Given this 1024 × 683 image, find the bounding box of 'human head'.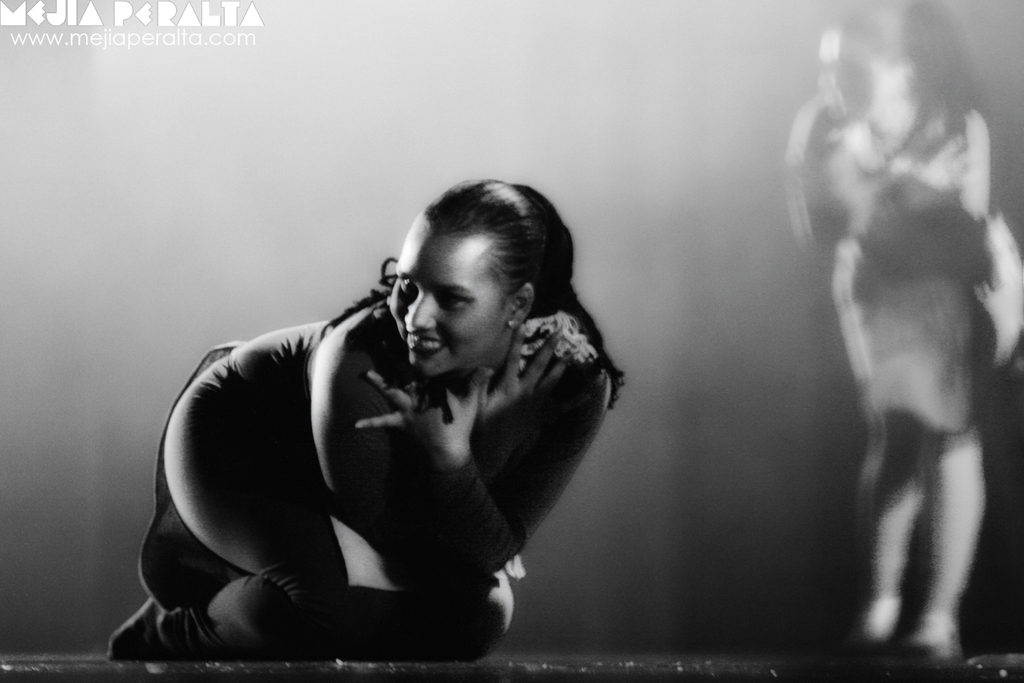
box=[816, 1, 923, 130].
